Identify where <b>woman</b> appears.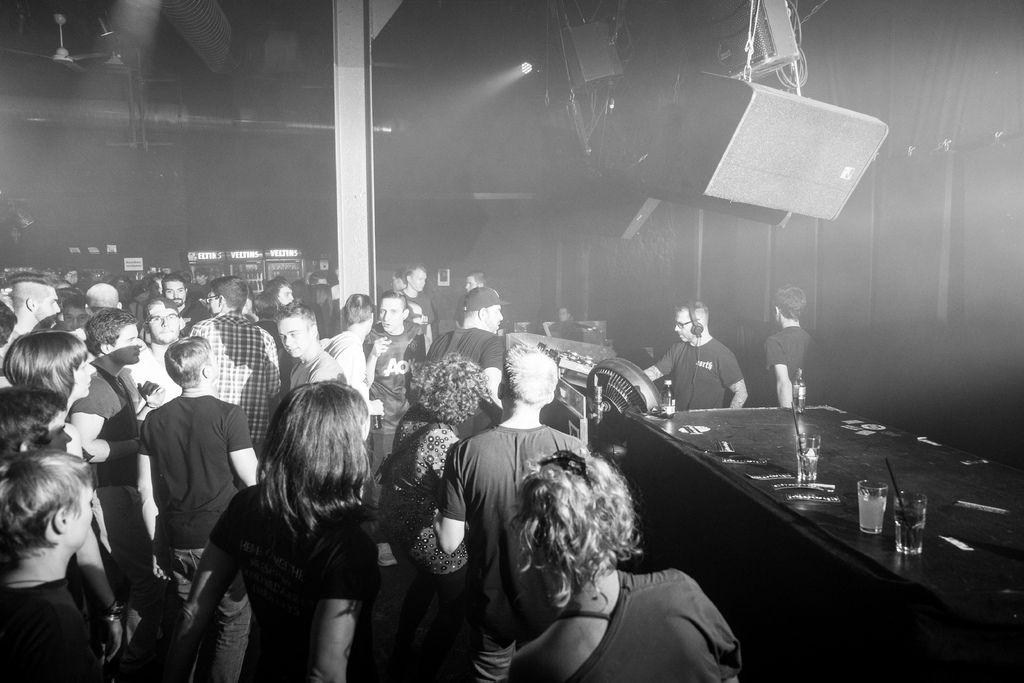
Appears at (x1=387, y1=357, x2=465, y2=641).
